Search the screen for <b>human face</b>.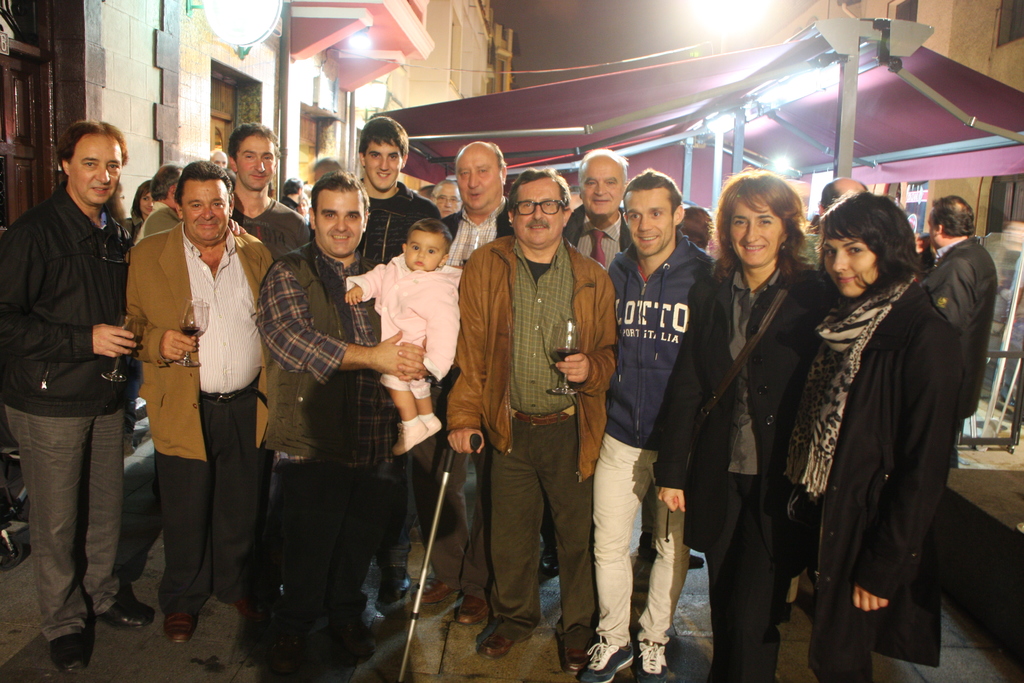
Found at [460,156,497,205].
